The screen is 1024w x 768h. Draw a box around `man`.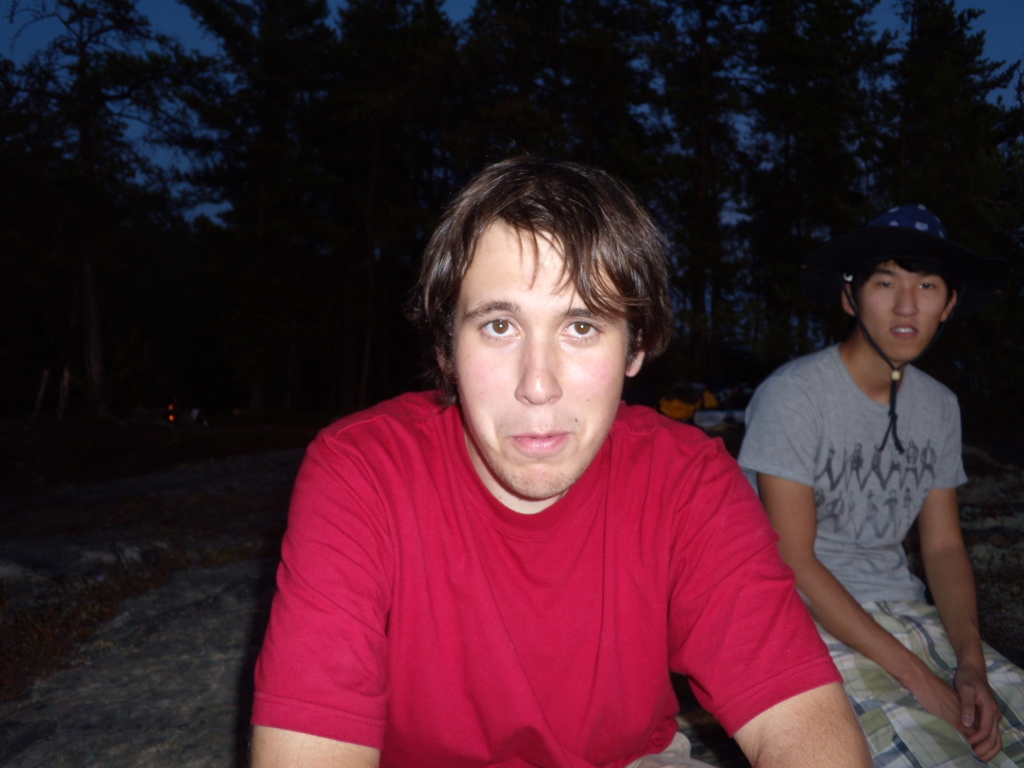
[729, 222, 1023, 767].
